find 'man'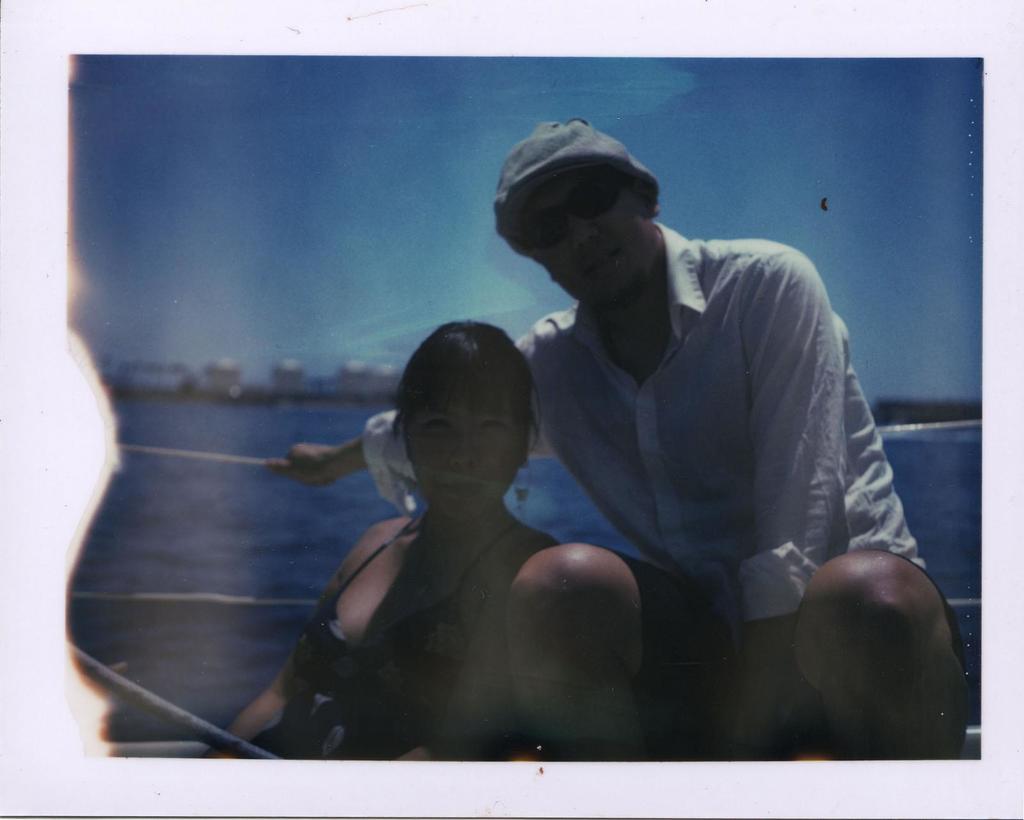
box(260, 116, 974, 760)
